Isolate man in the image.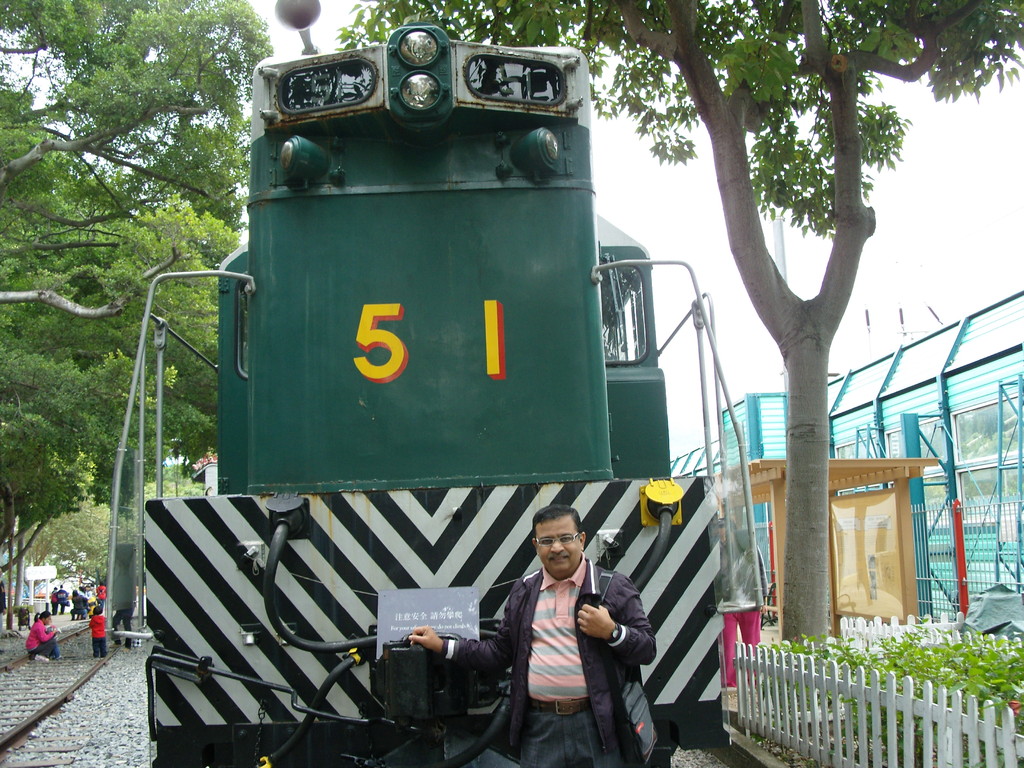
Isolated region: left=456, top=492, right=654, bottom=749.
